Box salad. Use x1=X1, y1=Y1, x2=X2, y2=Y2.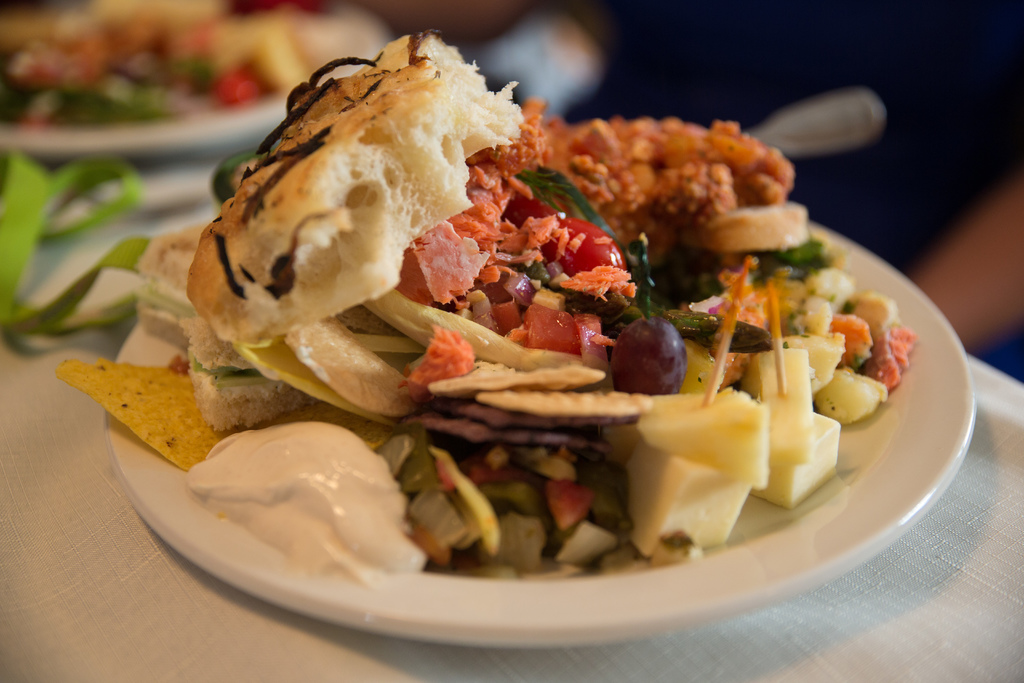
x1=58, y1=21, x2=922, y2=593.
